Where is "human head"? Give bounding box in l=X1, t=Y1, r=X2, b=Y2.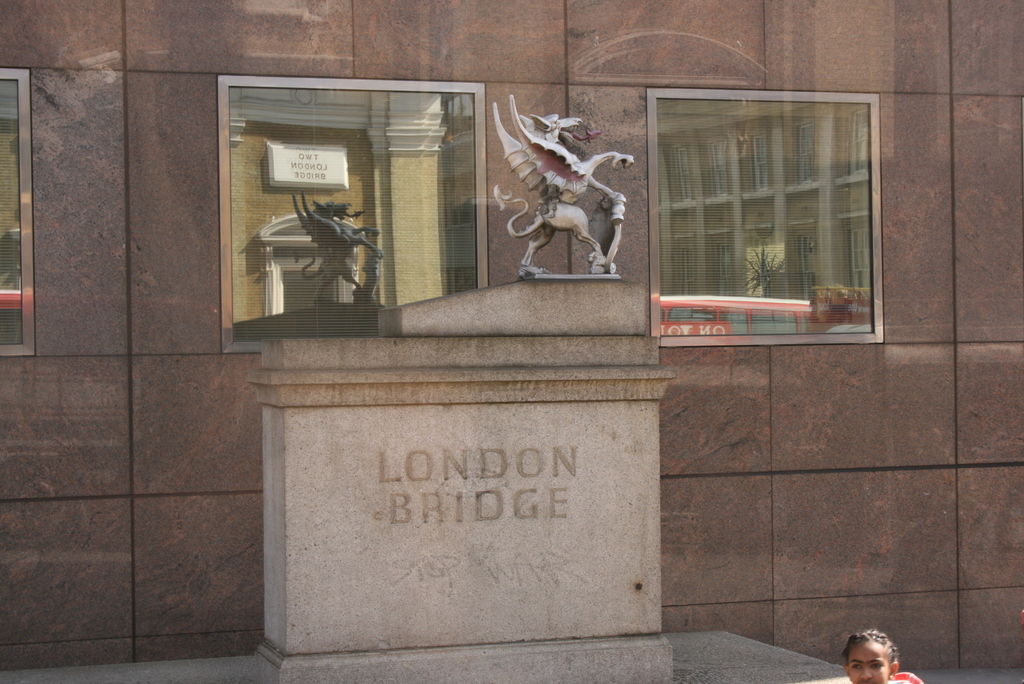
l=842, t=630, r=898, b=683.
